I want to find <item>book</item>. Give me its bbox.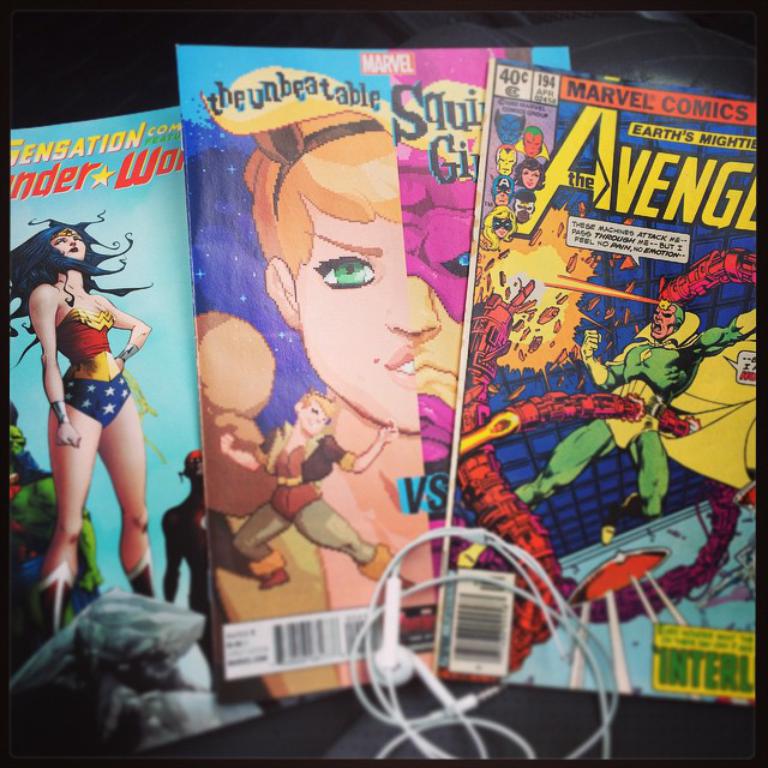
(0,104,295,764).
